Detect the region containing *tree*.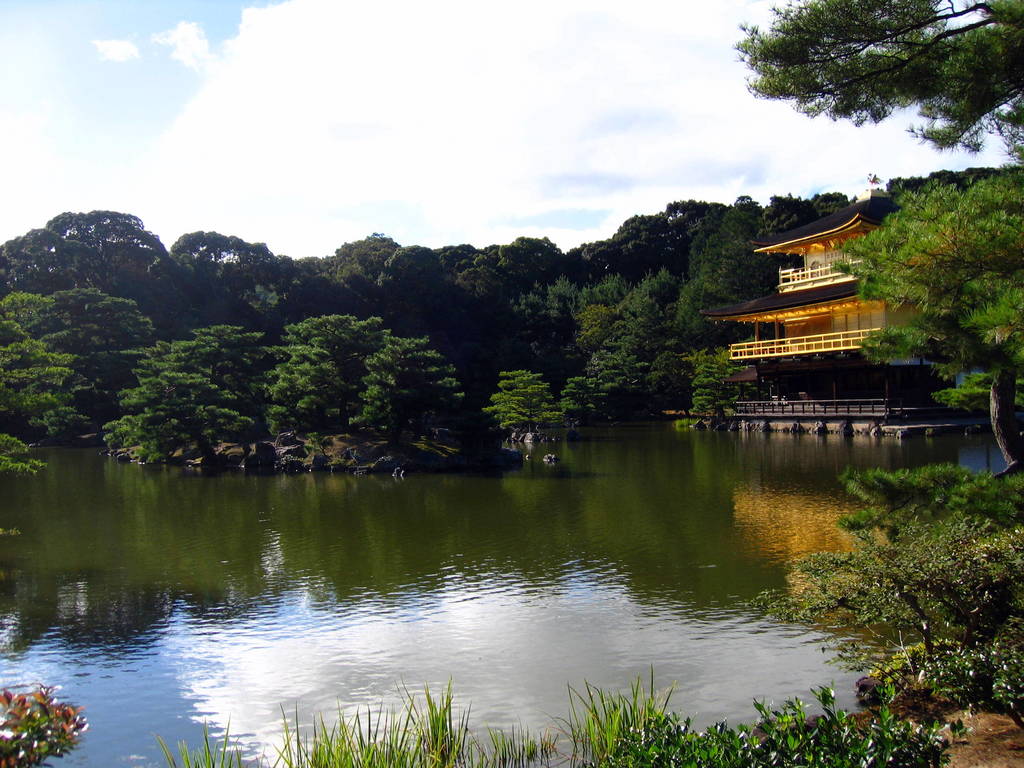
<region>372, 241, 440, 340</region>.
